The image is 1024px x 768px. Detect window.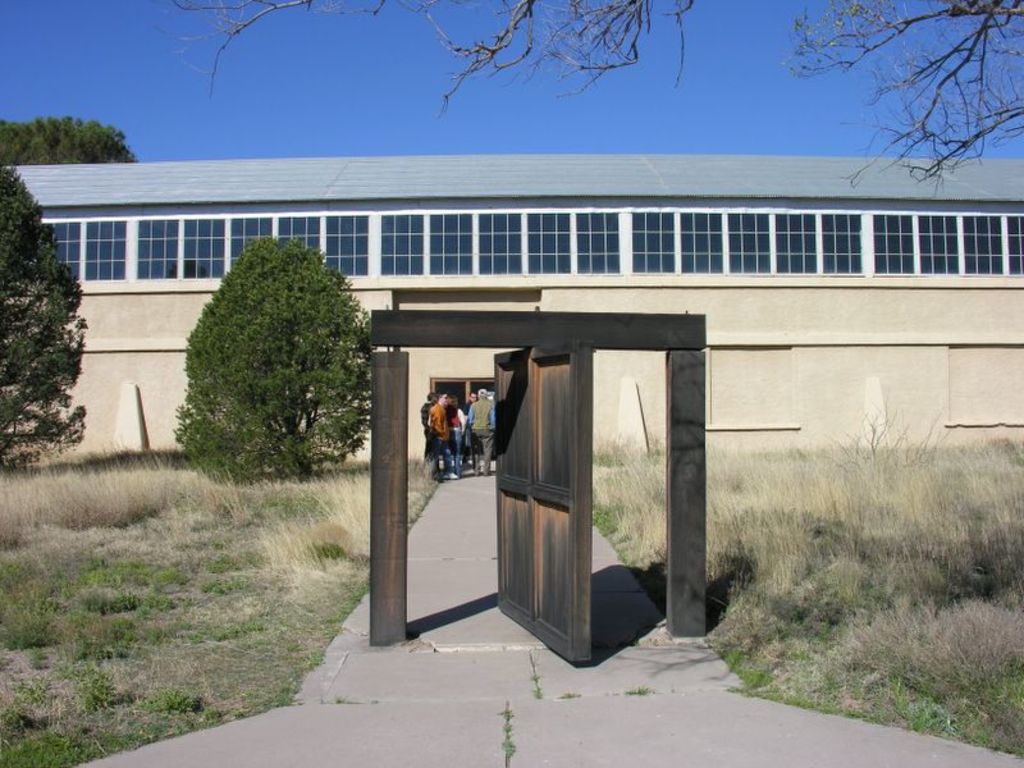
Detection: [86,220,127,280].
